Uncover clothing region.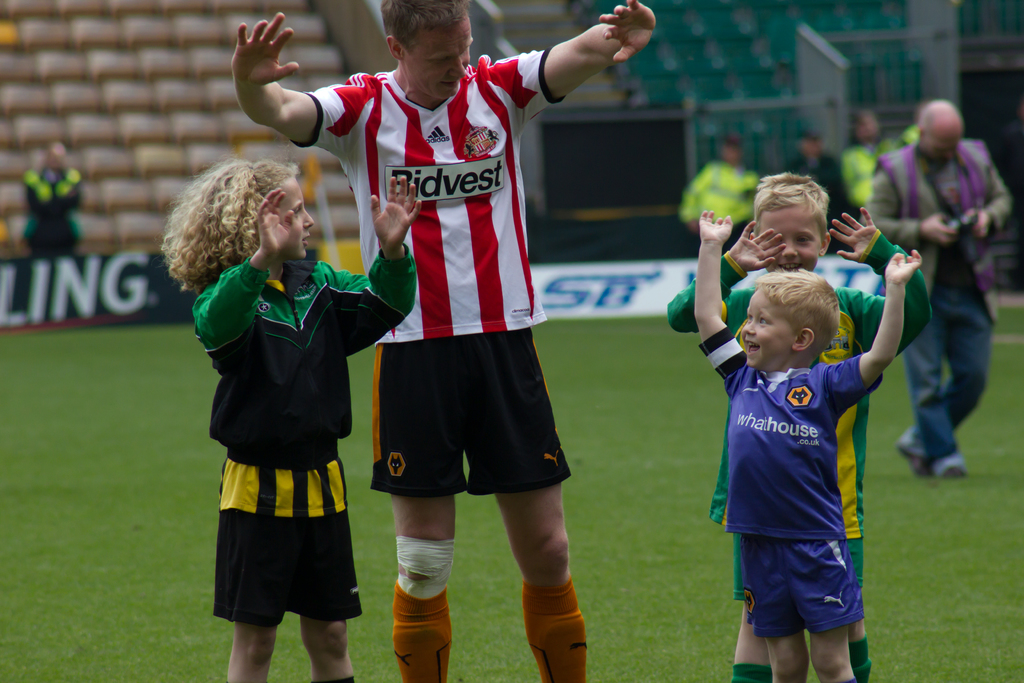
Uncovered: box(668, 228, 931, 598).
